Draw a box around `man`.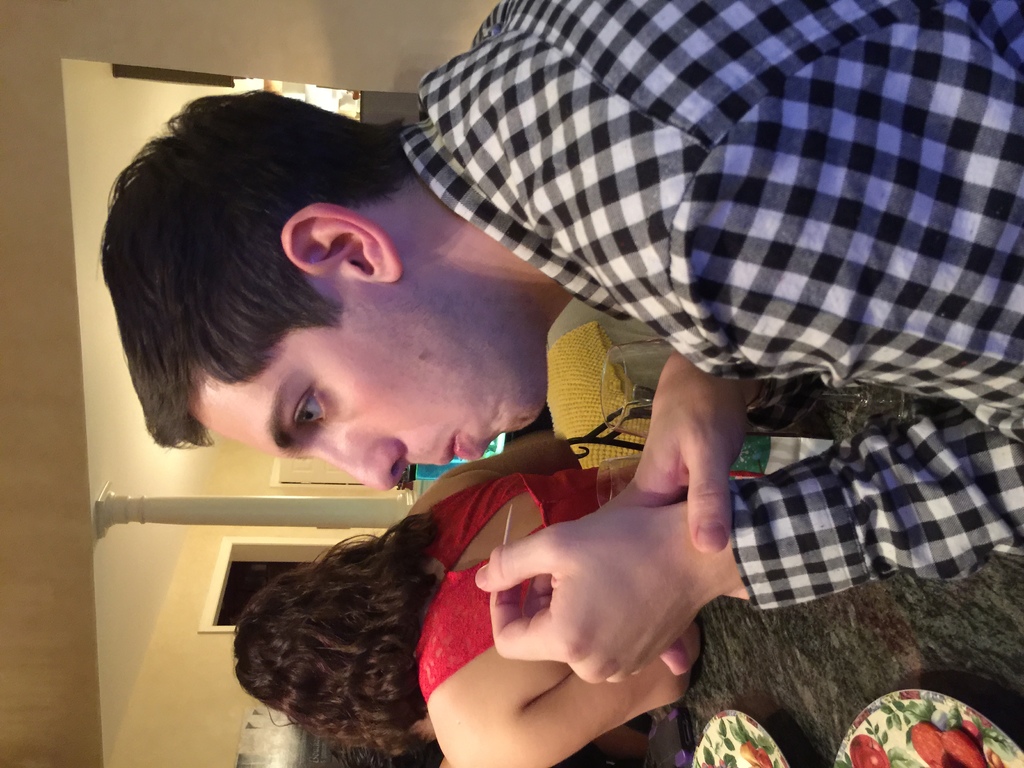
(left=92, top=48, right=1001, bottom=767).
